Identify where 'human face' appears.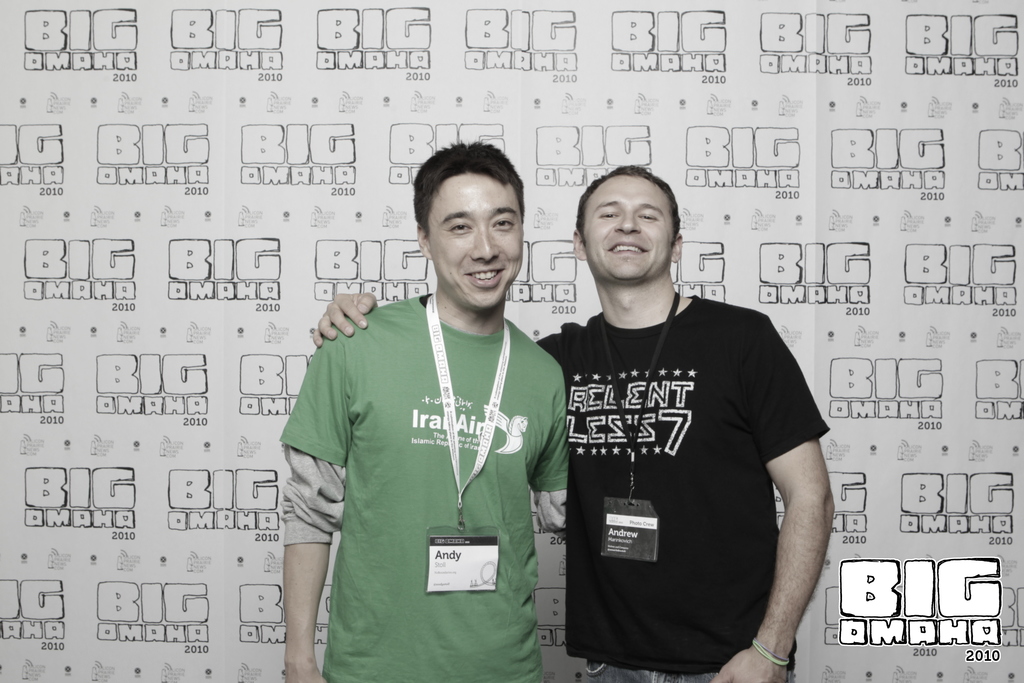
Appears at (426,177,524,314).
